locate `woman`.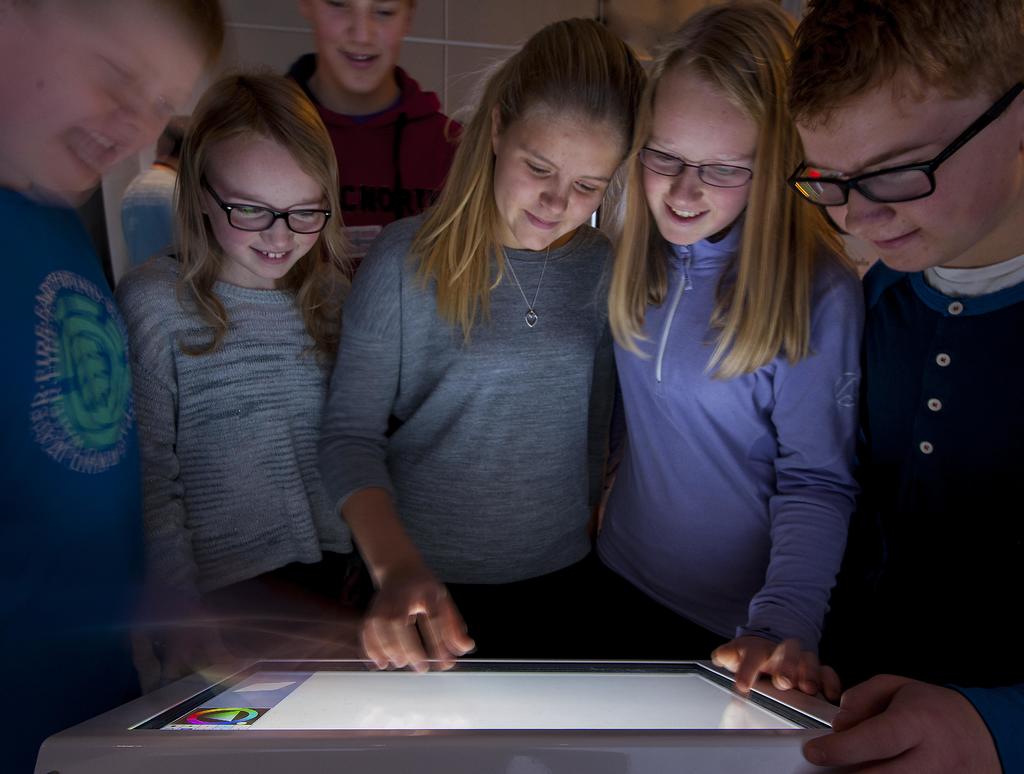
Bounding box: pyautogui.locateOnScreen(109, 68, 361, 697).
